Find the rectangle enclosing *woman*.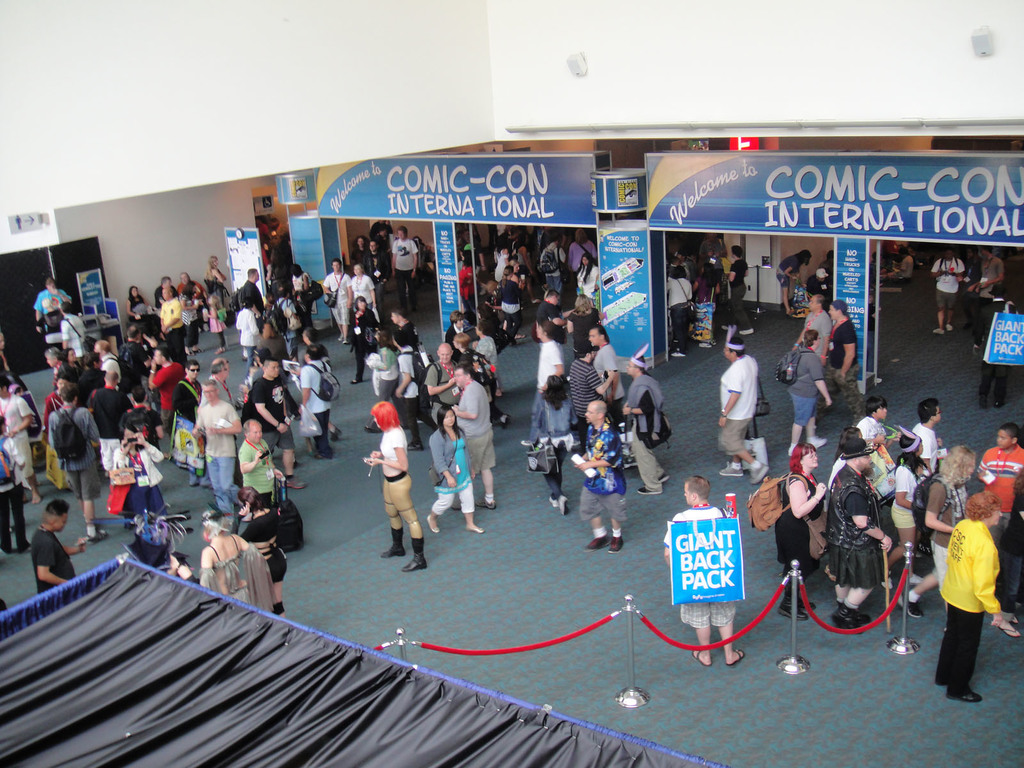
BBox(696, 260, 718, 314).
